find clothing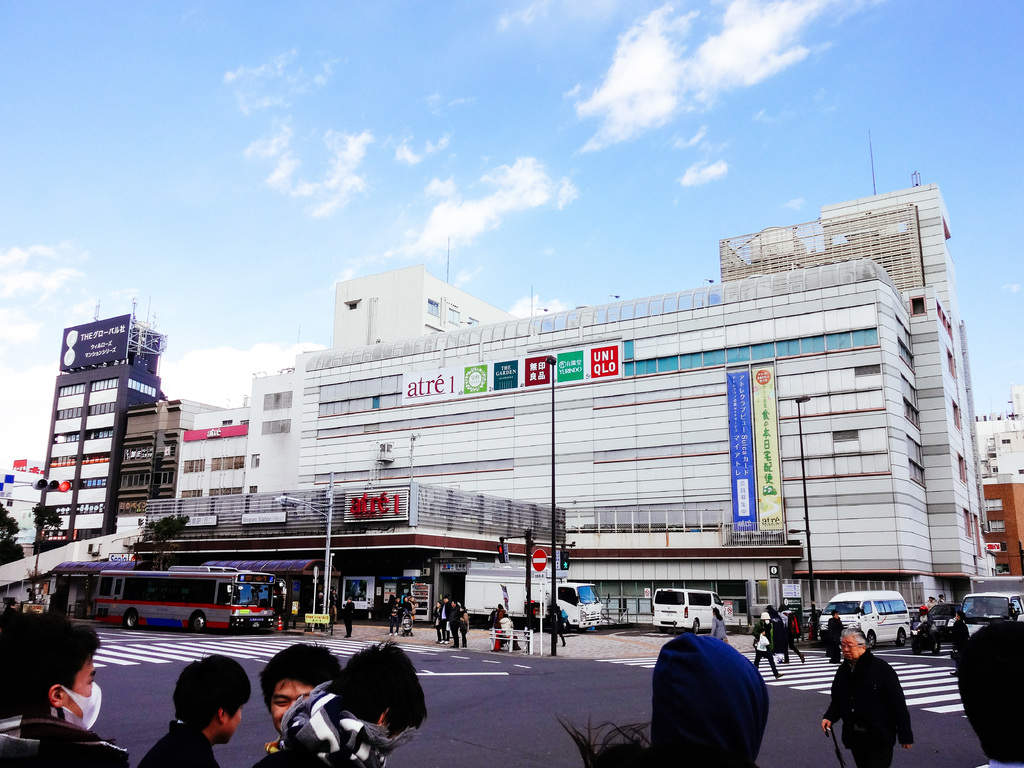
detection(826, 616, 842, 652)
